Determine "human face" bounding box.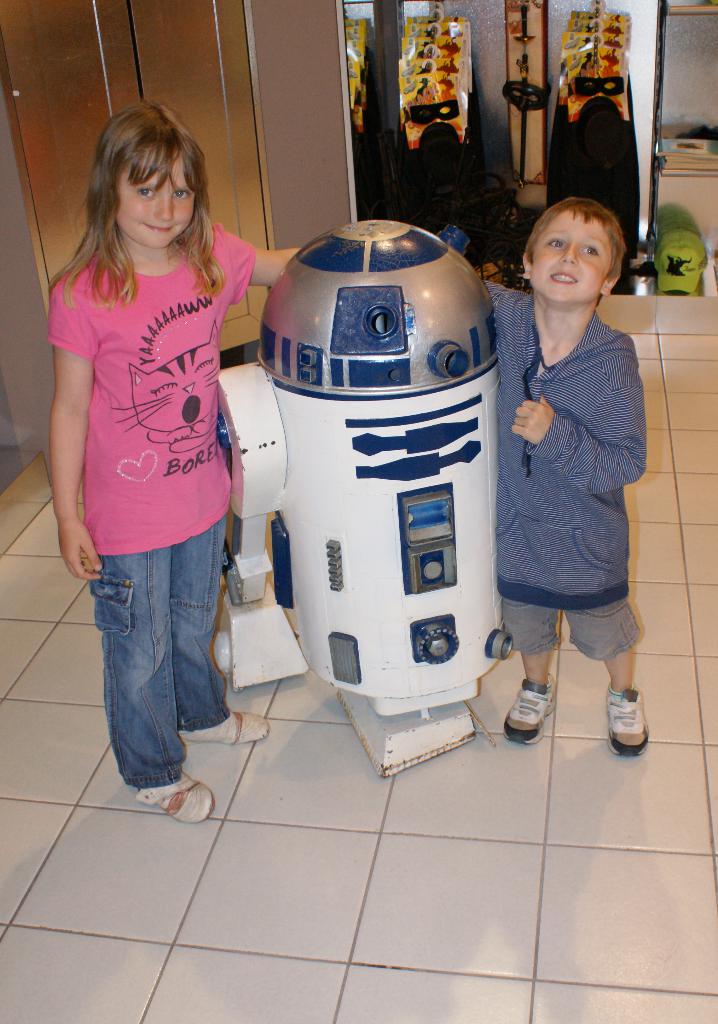
Determined: (527, 220, 610, 300).
